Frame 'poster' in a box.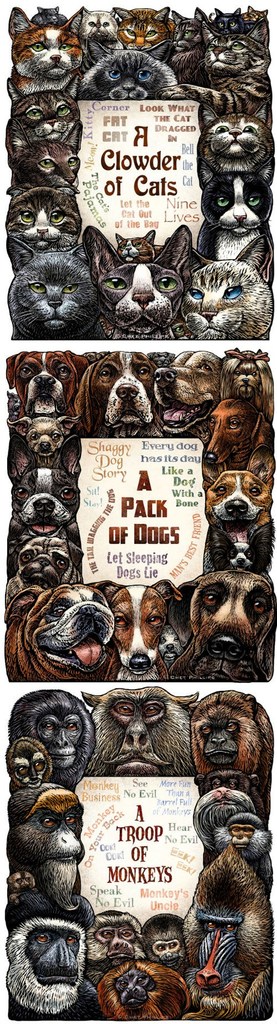
5, 352, 273, 679.
